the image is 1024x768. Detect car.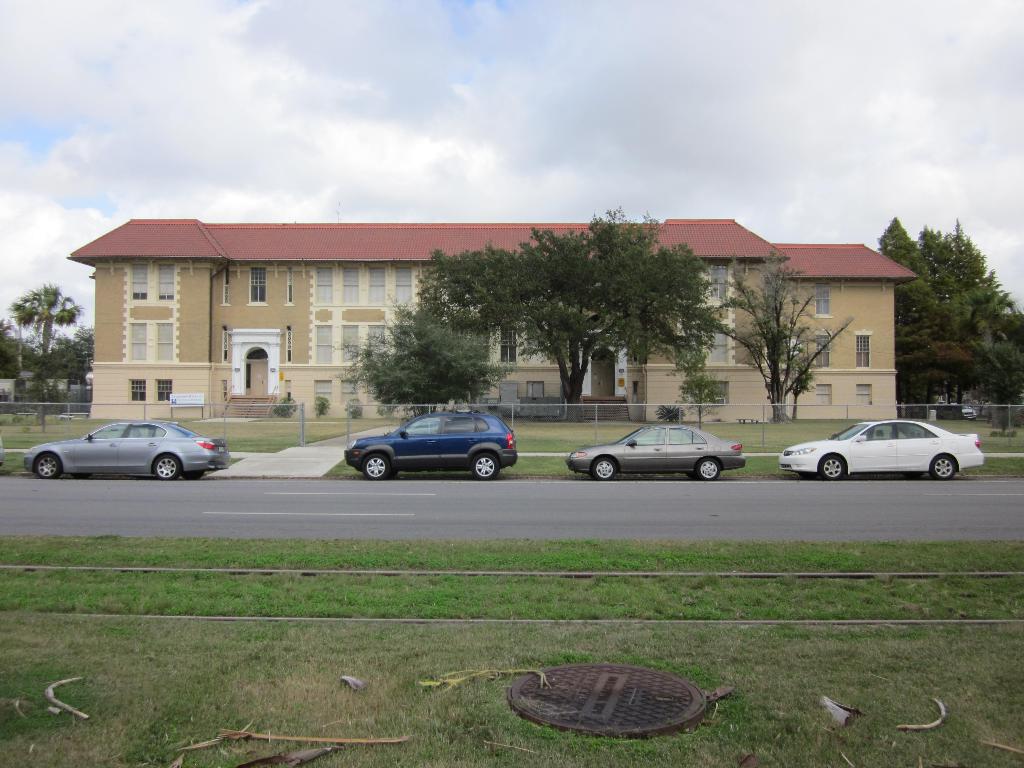
Detection: pyautogui.locateOnScreen(780, 417, 985, 482).
